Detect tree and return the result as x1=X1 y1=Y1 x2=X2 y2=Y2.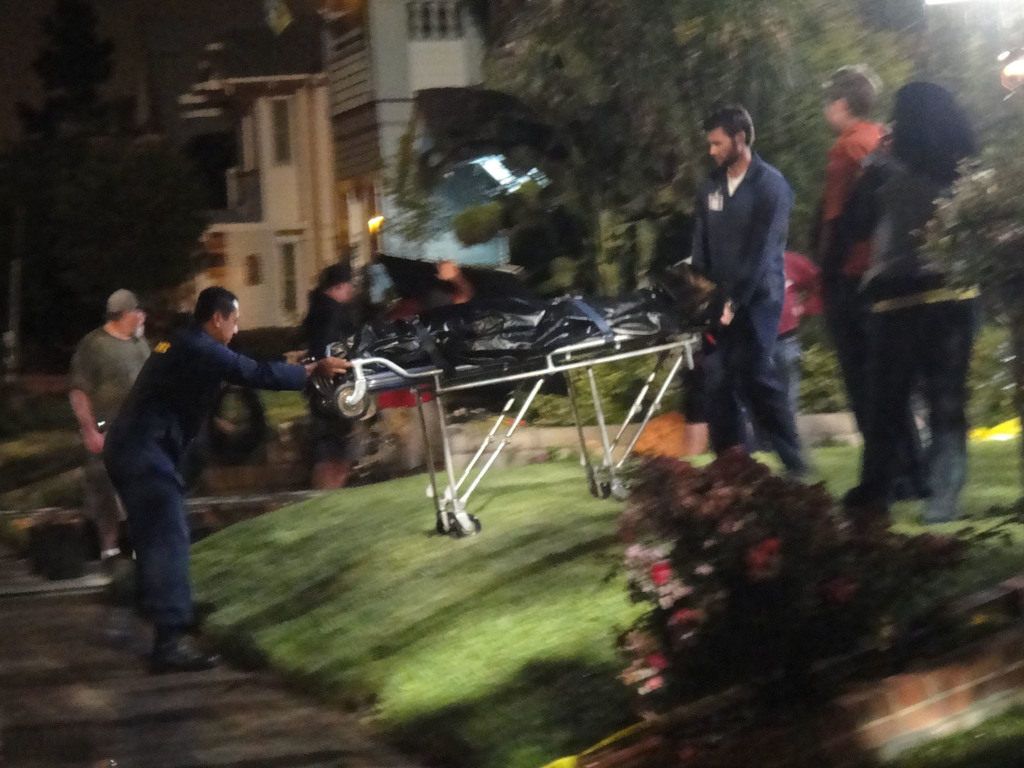
x1=477 y1=0 x2=922 y2=341.
